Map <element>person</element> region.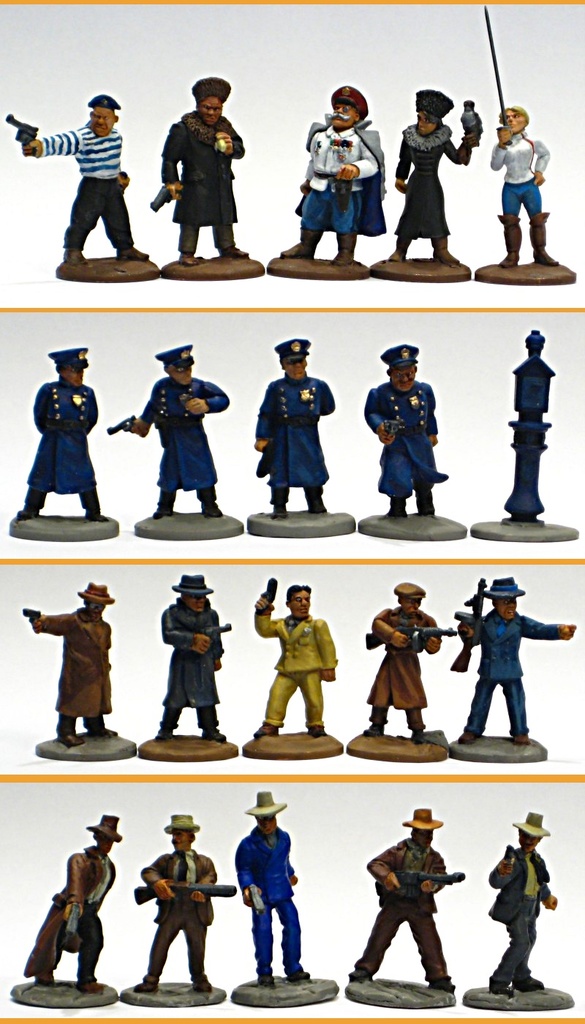
Mapped to left=251, top=581, right=337, bottom=737.
